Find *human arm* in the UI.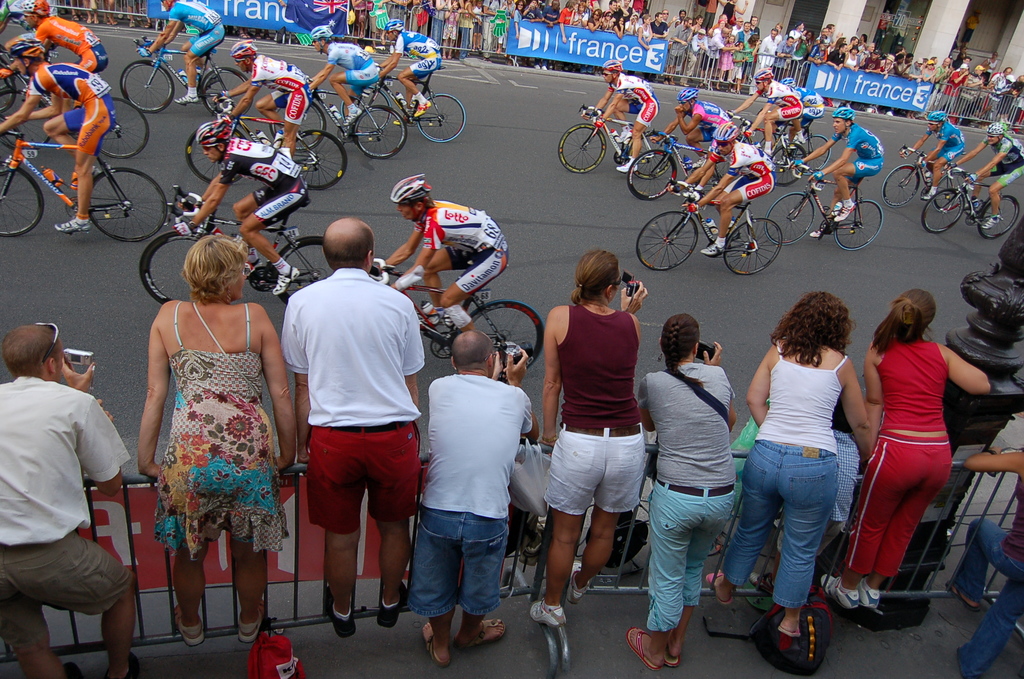
UI element at (579, 12, 588, 28).
